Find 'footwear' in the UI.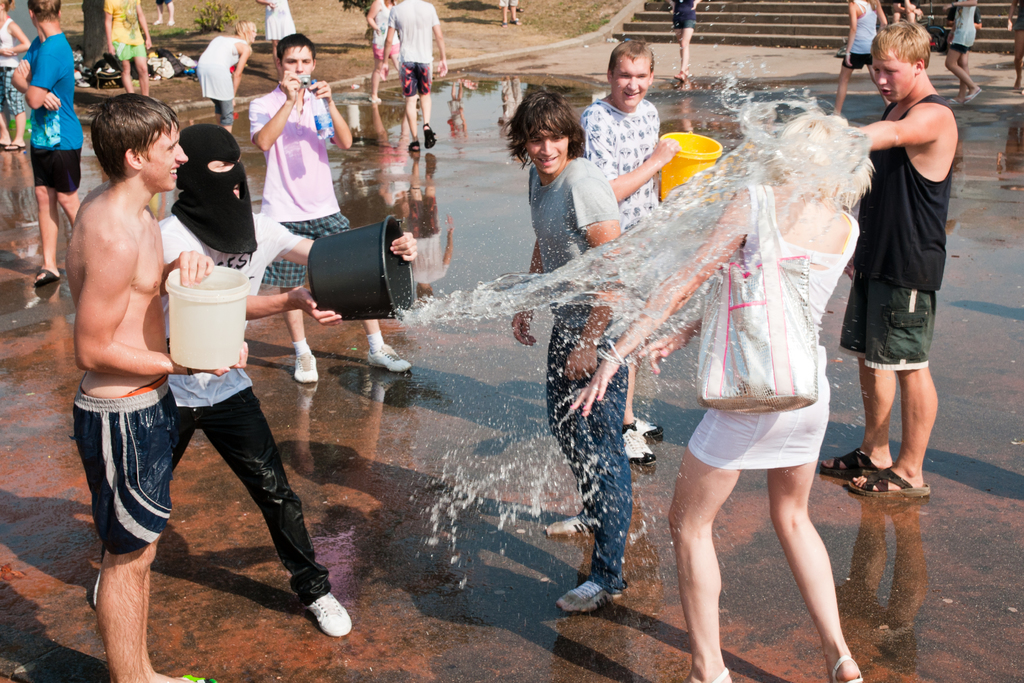
UI element at l=966, t=85, r=984, b=104.
